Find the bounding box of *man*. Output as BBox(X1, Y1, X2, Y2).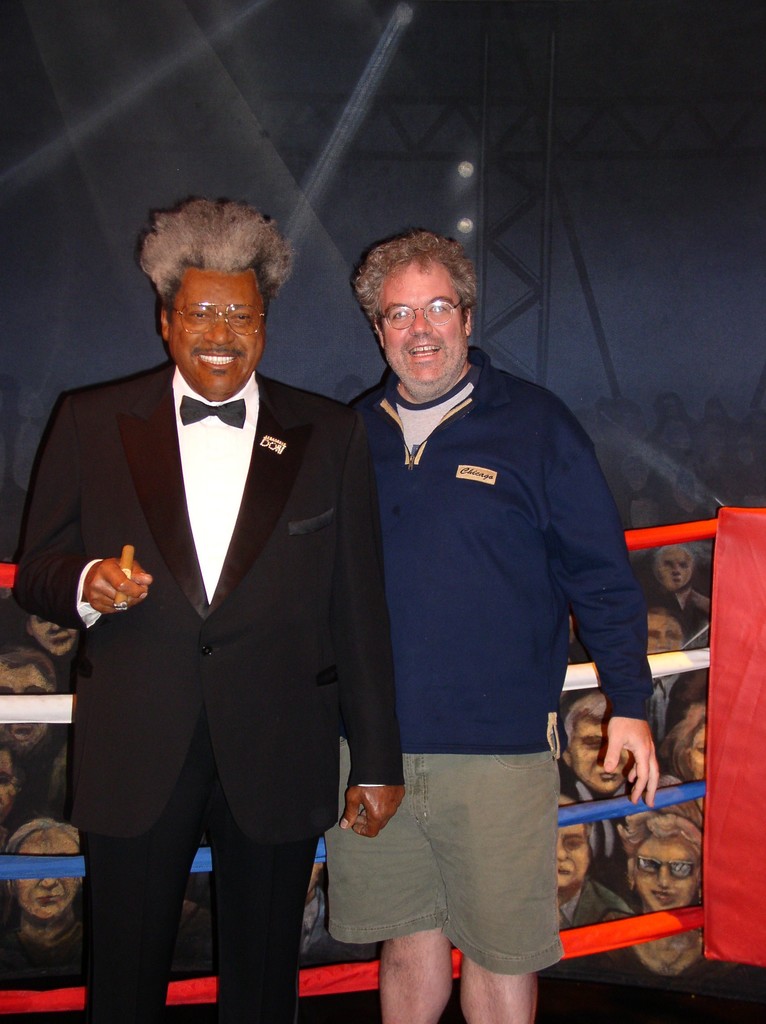
BBox(328, 211, 647, 1007).
